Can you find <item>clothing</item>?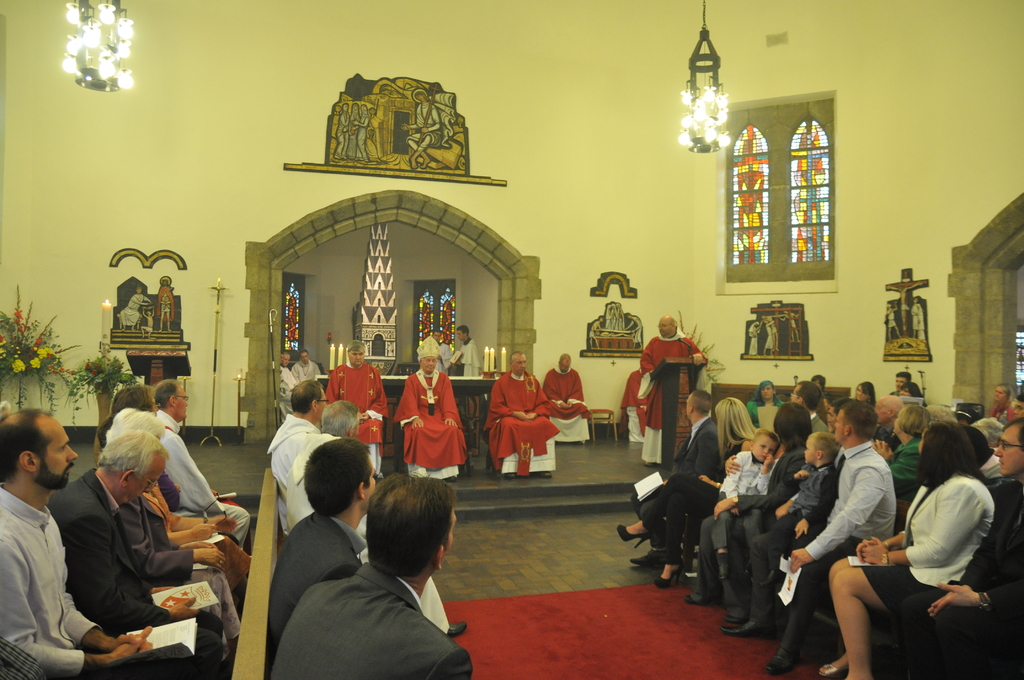
Yes, bounding box: bbox=[420, 342, 445, 363].
